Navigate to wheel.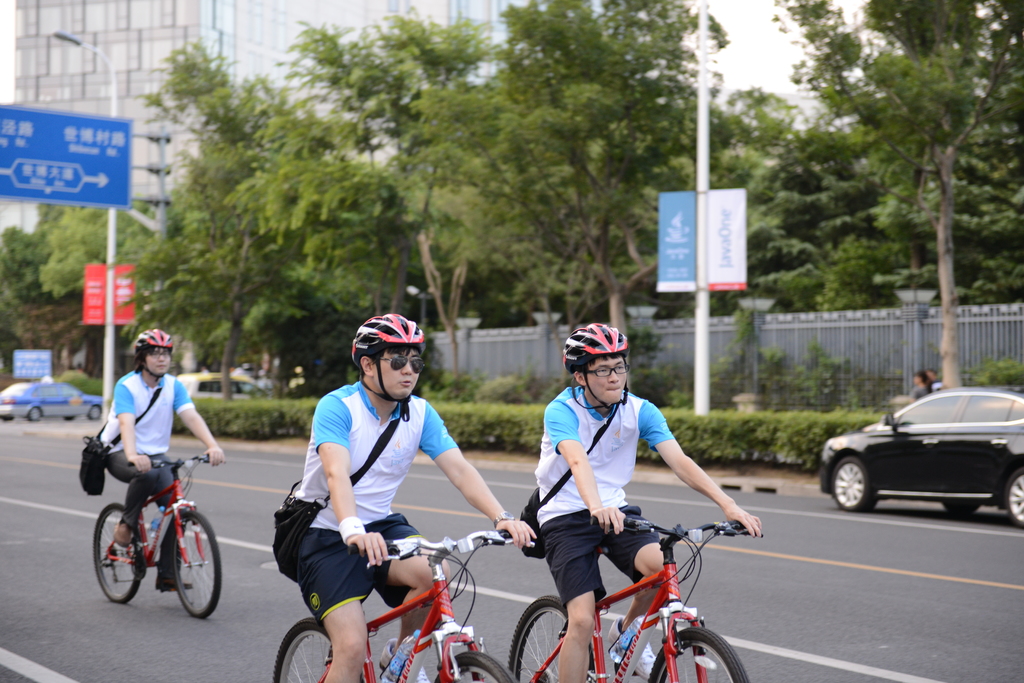
Navigation target: (x1=646, y1=622, x2=745, y2=682).
